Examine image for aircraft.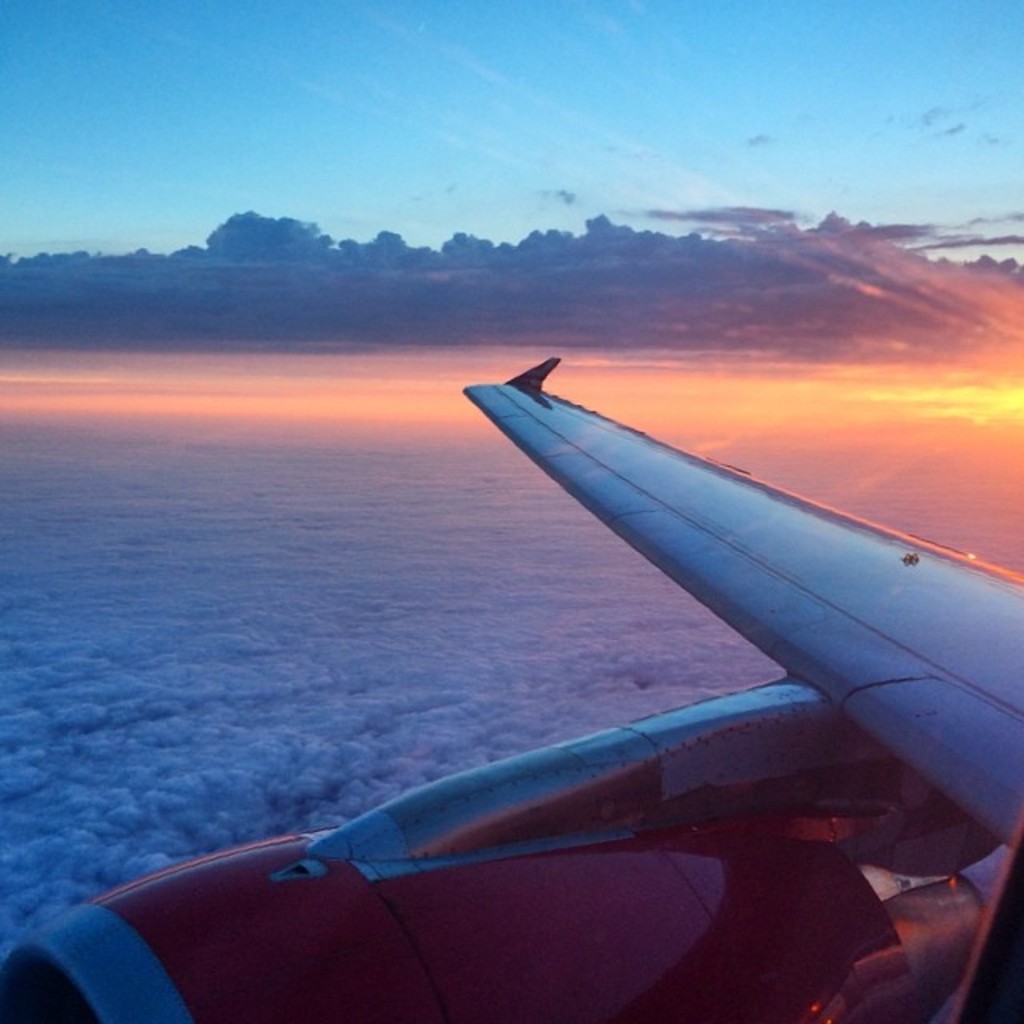
Examination result: l=2, t=357, r=1023, b=1010.
